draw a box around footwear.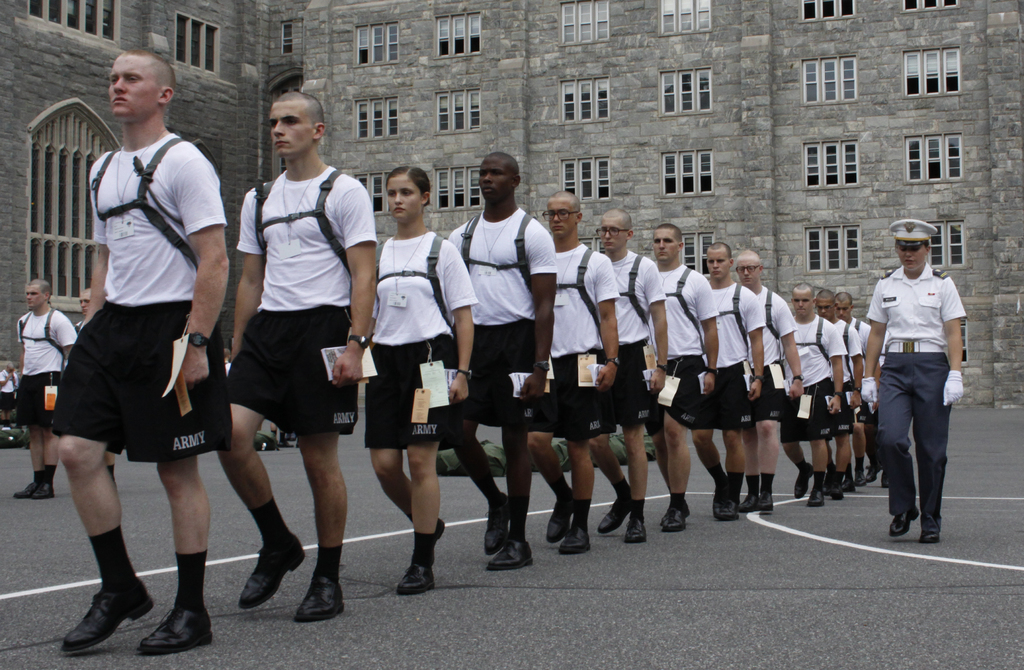
808 490 823 504.
